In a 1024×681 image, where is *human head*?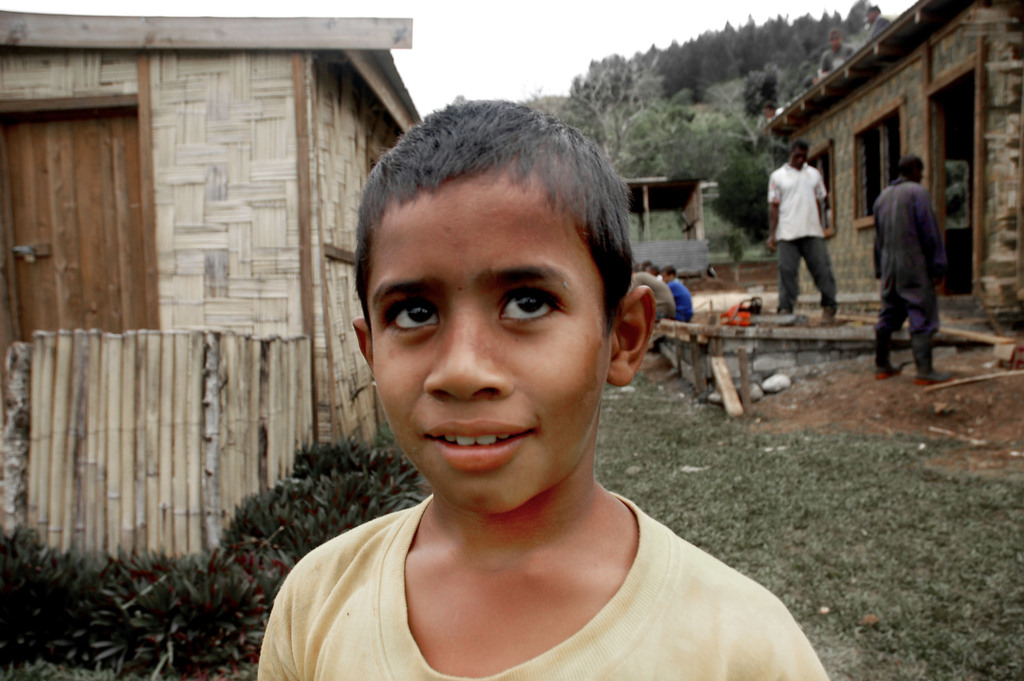
941, 159, 966, 183.
